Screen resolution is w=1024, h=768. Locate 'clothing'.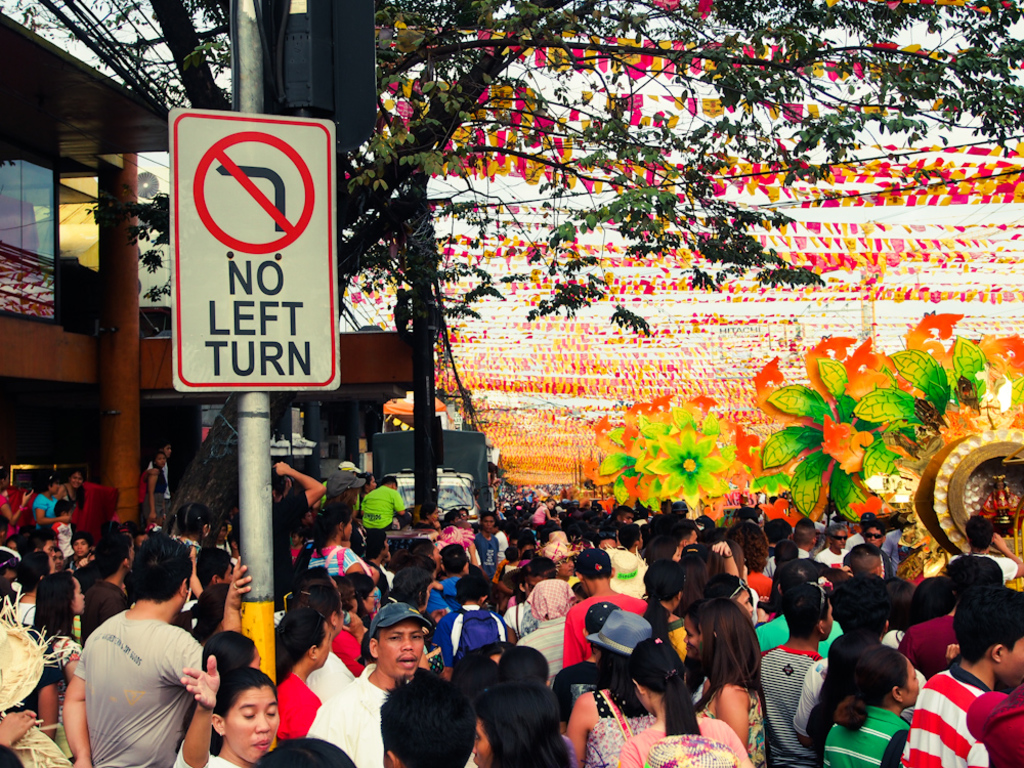
BBox(71, 595, 208, 758).
